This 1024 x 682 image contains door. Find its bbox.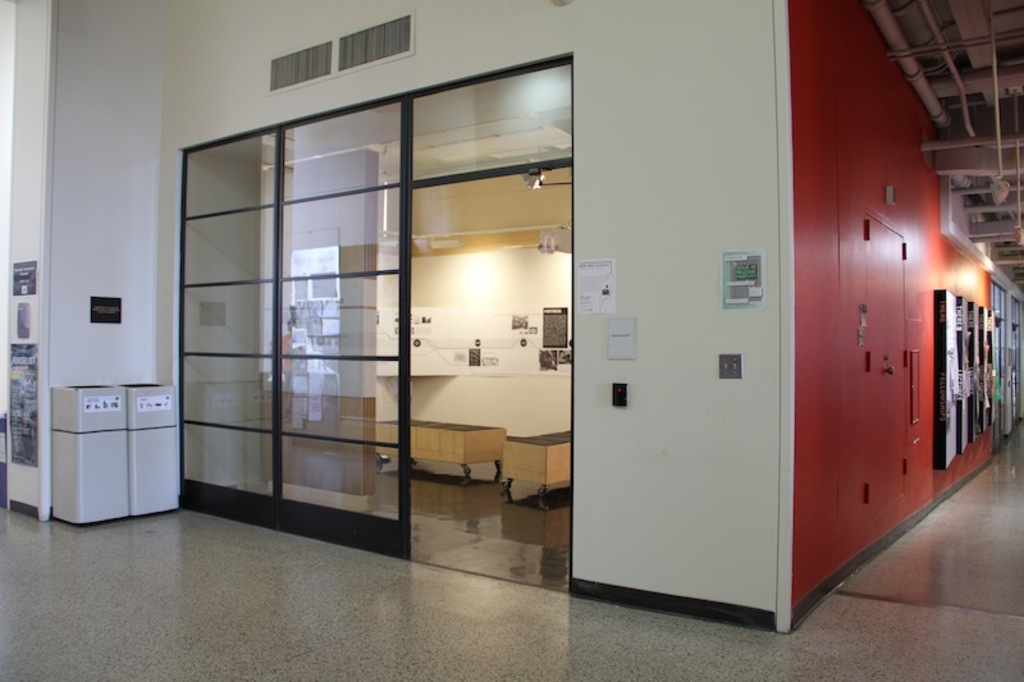
detection(837, 197, 914, 558).
